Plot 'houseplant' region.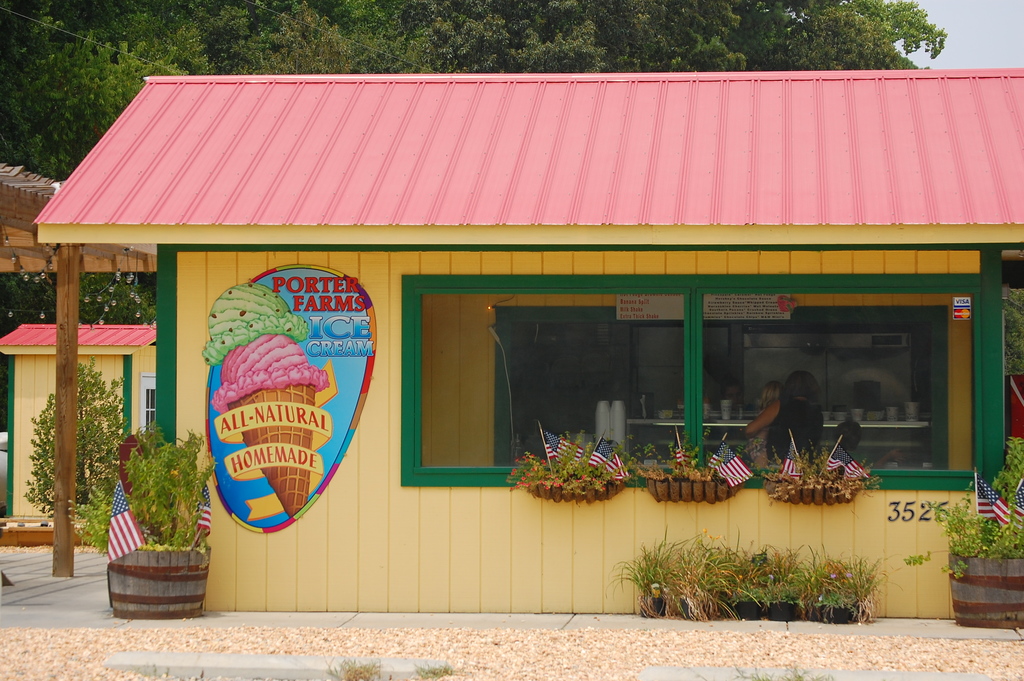
Plotted at [675, 534, 739, 628].
